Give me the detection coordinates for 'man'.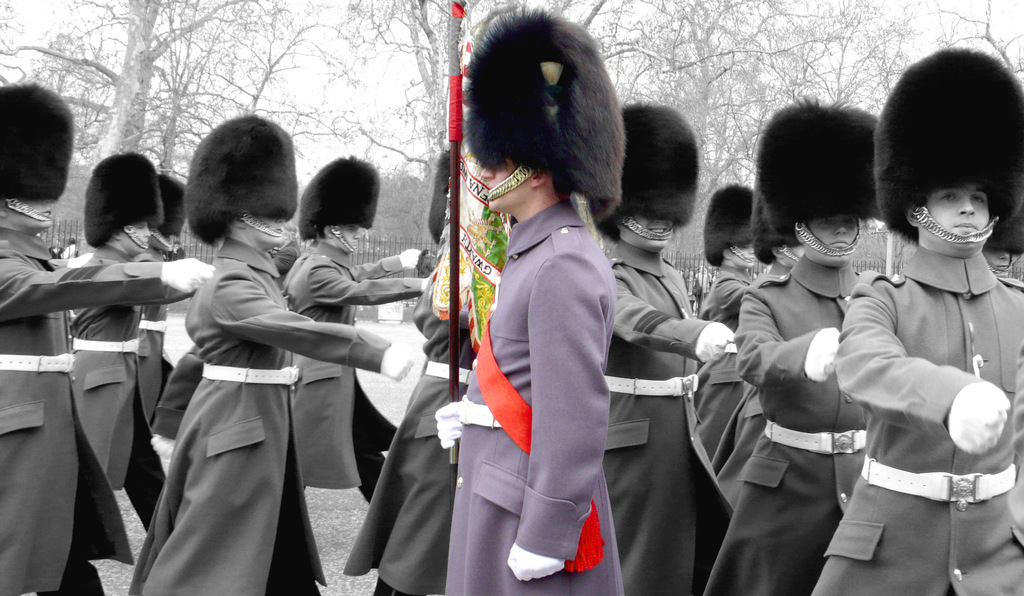
68,153,200,539.
